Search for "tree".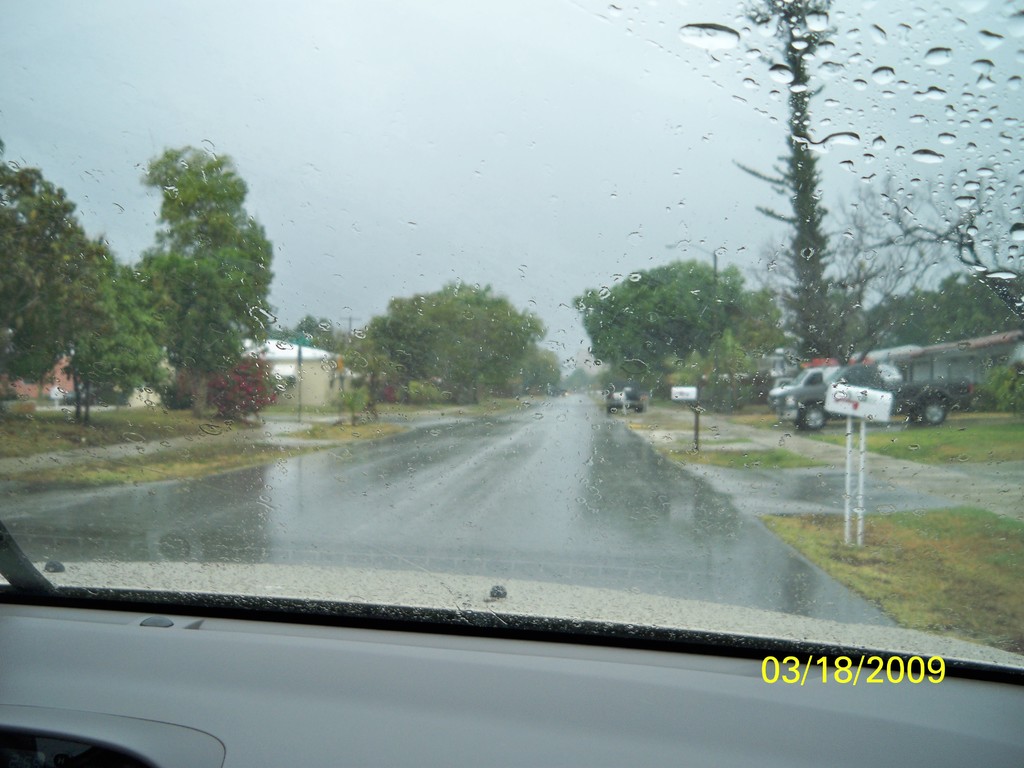
Found at {"left": 847, "top": 260, "right": 1023, "bottom": 359}.
